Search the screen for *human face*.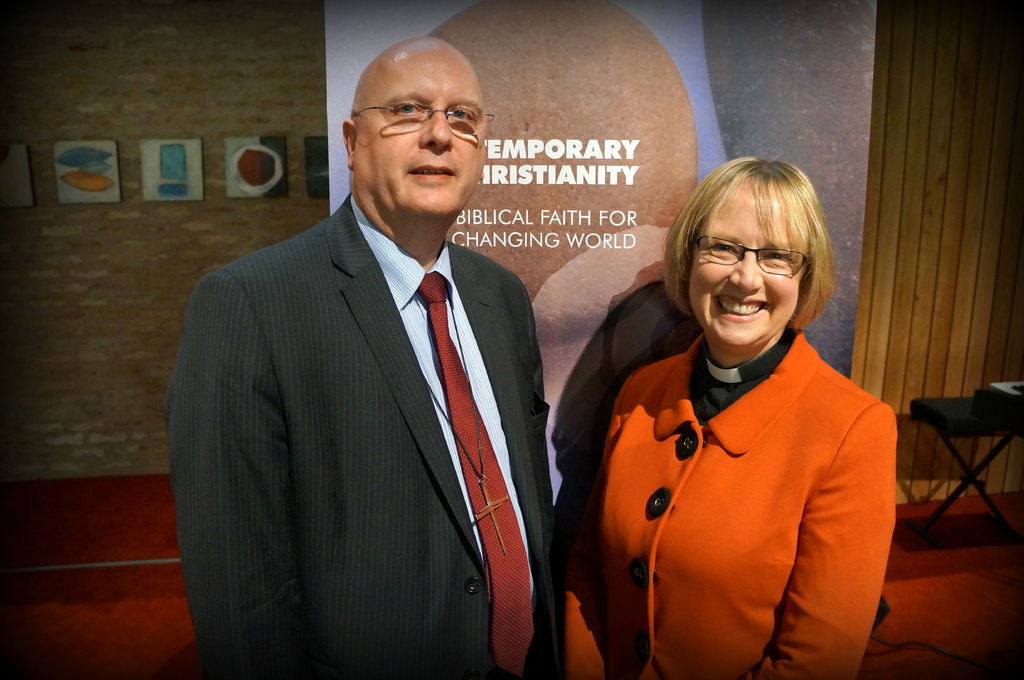
Found at box(349, 50, 497, 223).
